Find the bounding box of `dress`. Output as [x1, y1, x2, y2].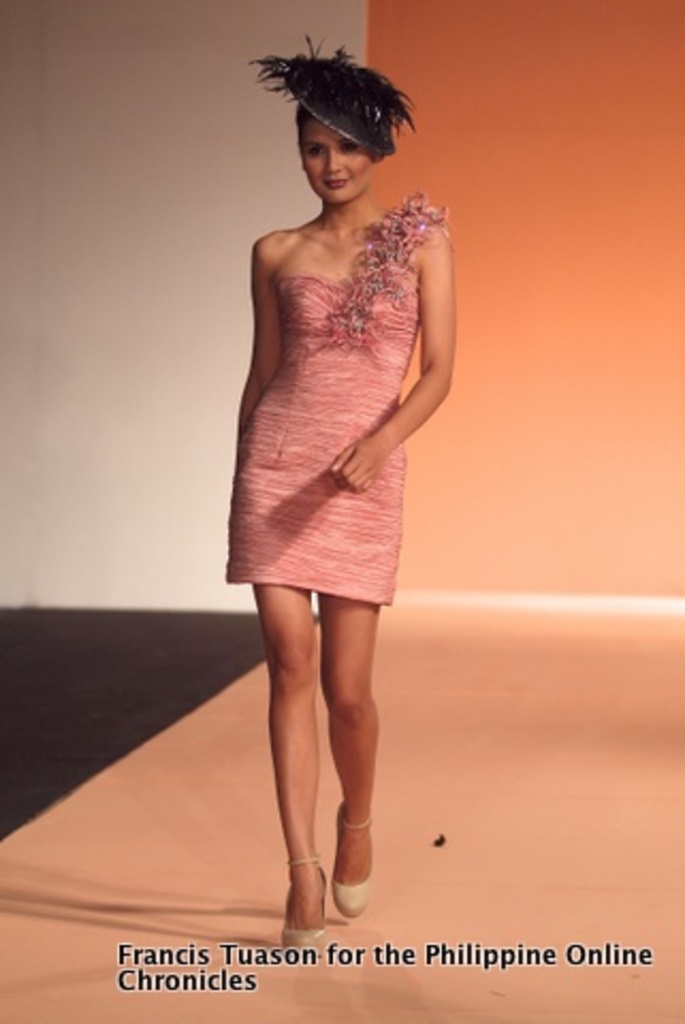
[226, 194, 463, 606].
